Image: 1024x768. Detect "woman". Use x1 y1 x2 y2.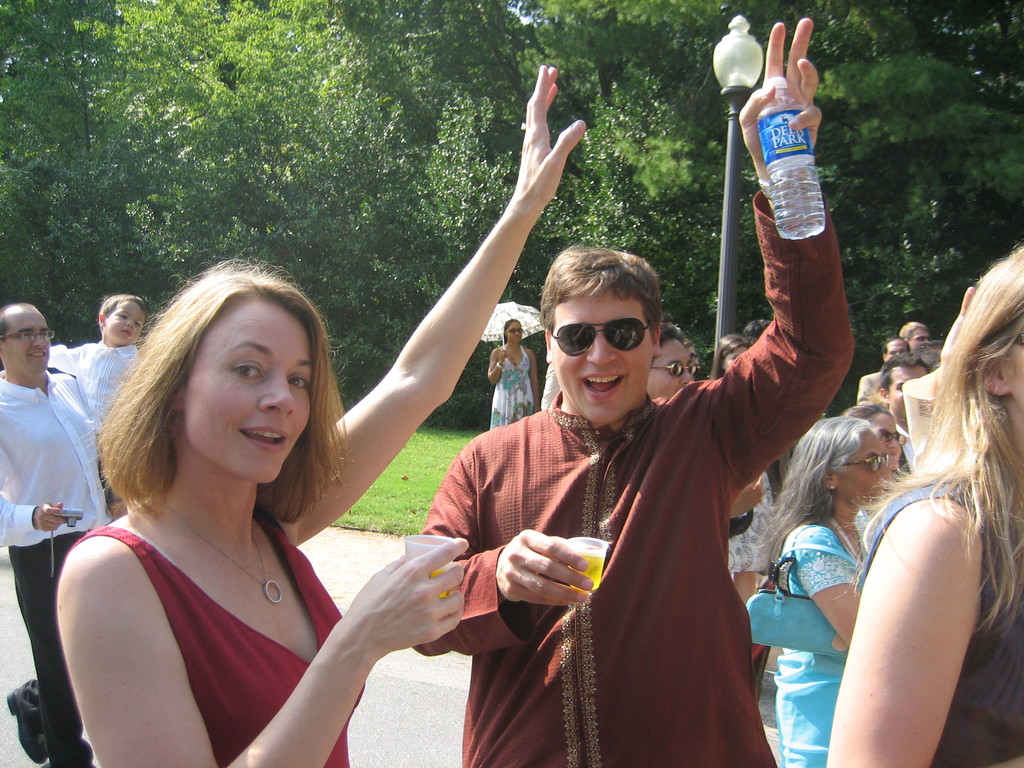
842 404 905 477.
